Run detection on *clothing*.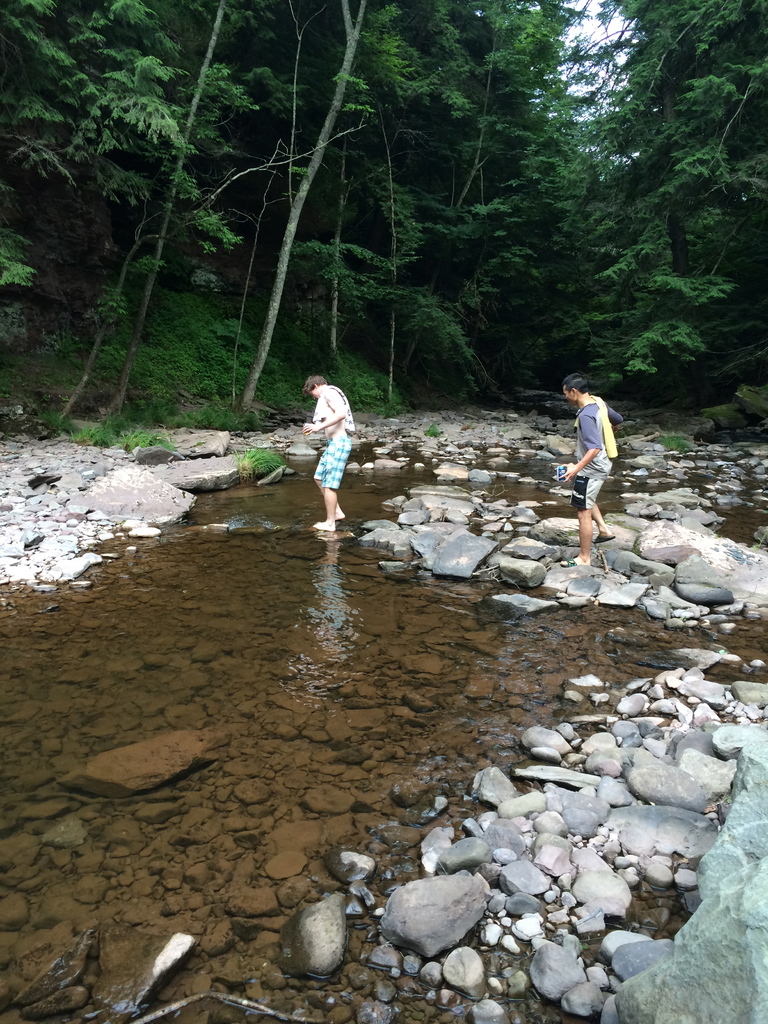
Result: box=[574, 395, 614, 509].
